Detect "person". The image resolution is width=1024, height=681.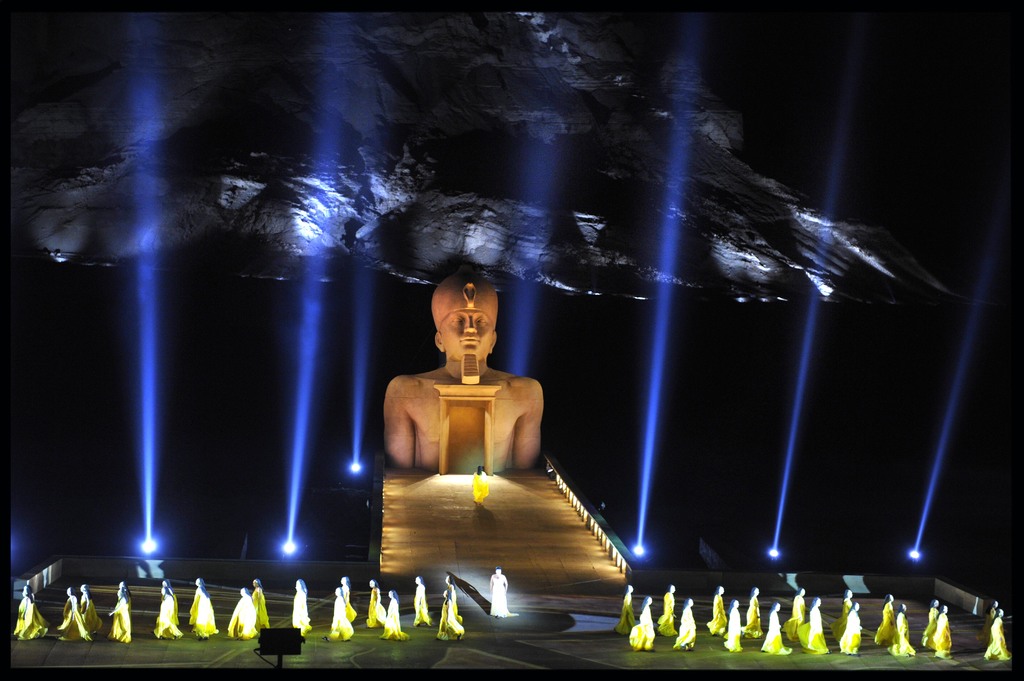
left=380, top=272, right=572, bottom=511.
